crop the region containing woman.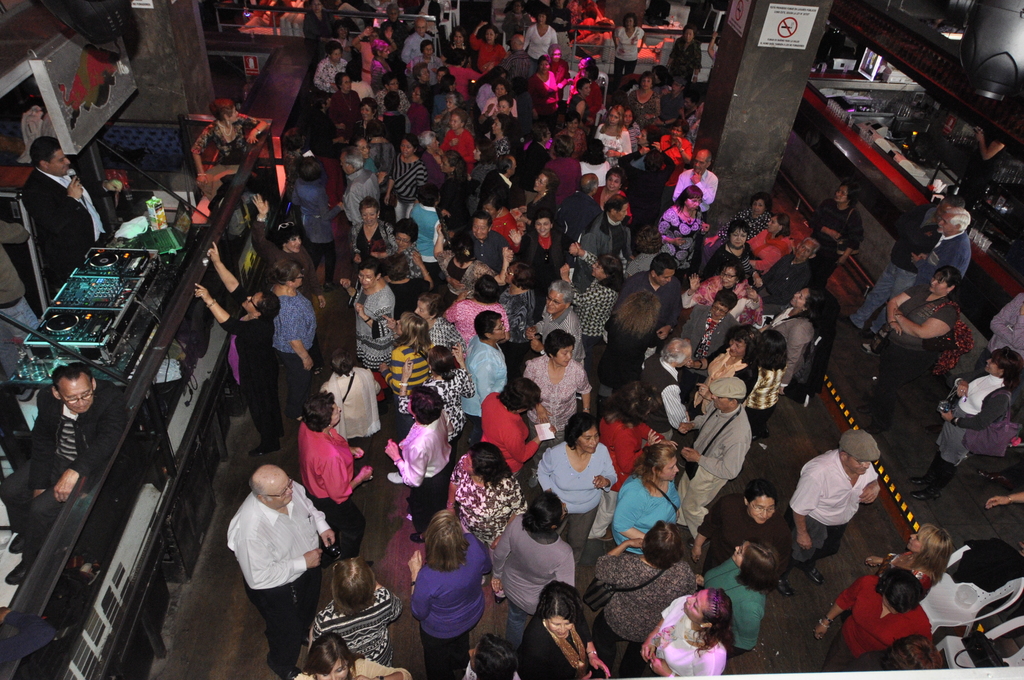
Crop region: bbox=(703, 539, 778, 657).
